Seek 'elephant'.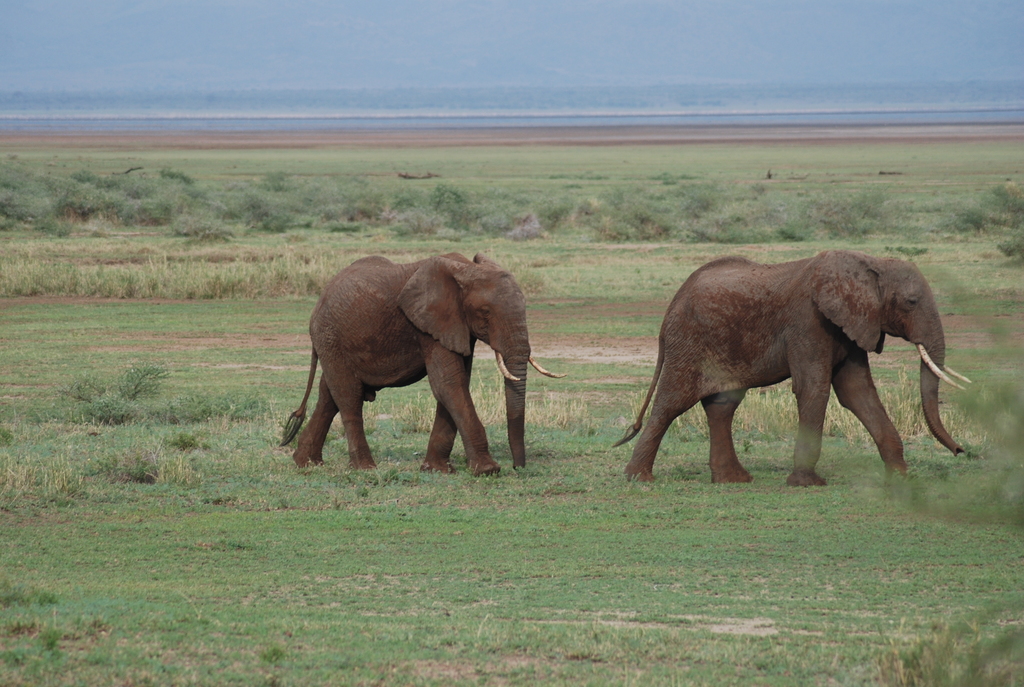
[285, 255, 566, 475].
